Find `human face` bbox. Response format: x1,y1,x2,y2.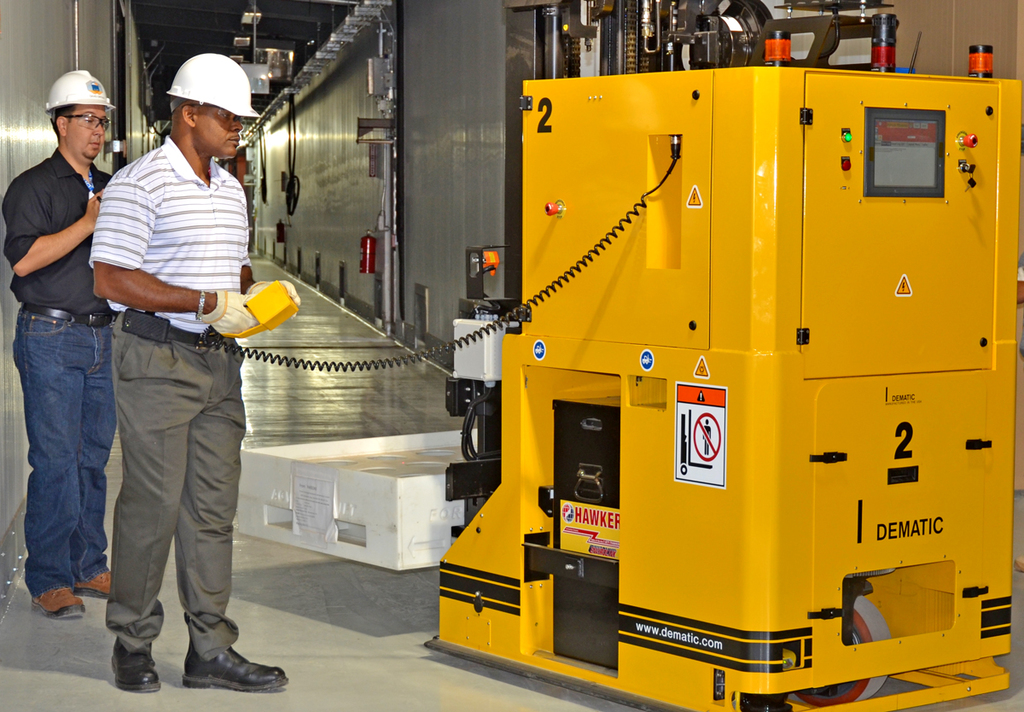
190,111,243,162.
